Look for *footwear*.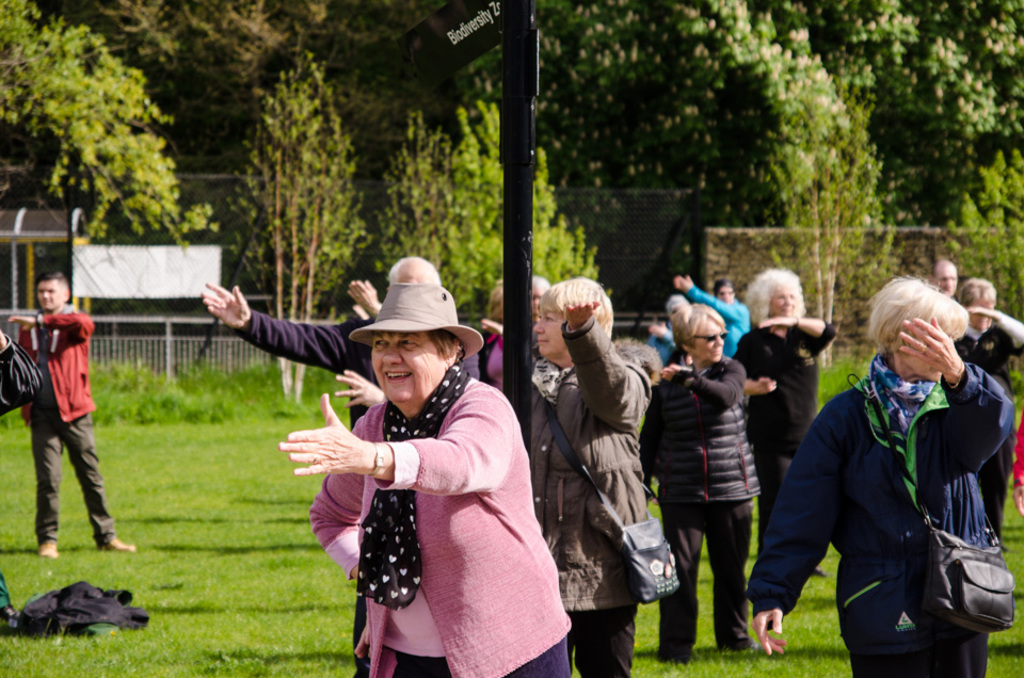
Found: Rect(732, 641, 745, 653).
